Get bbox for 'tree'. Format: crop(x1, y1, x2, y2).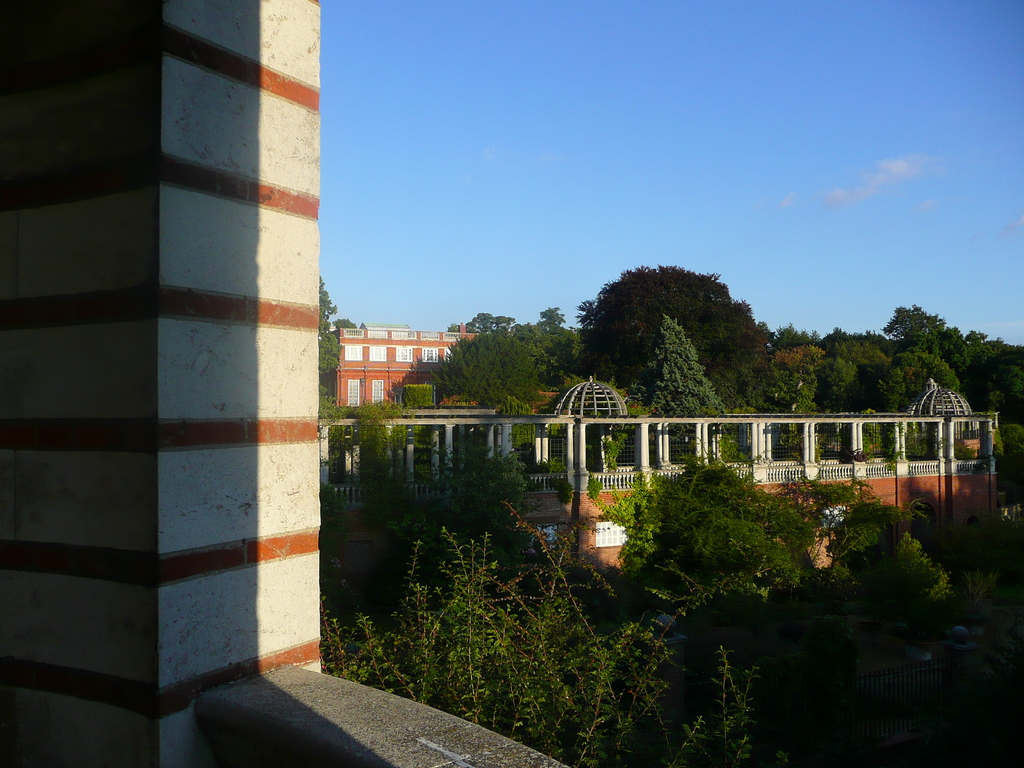
crop(640, 454, 828, 659).
